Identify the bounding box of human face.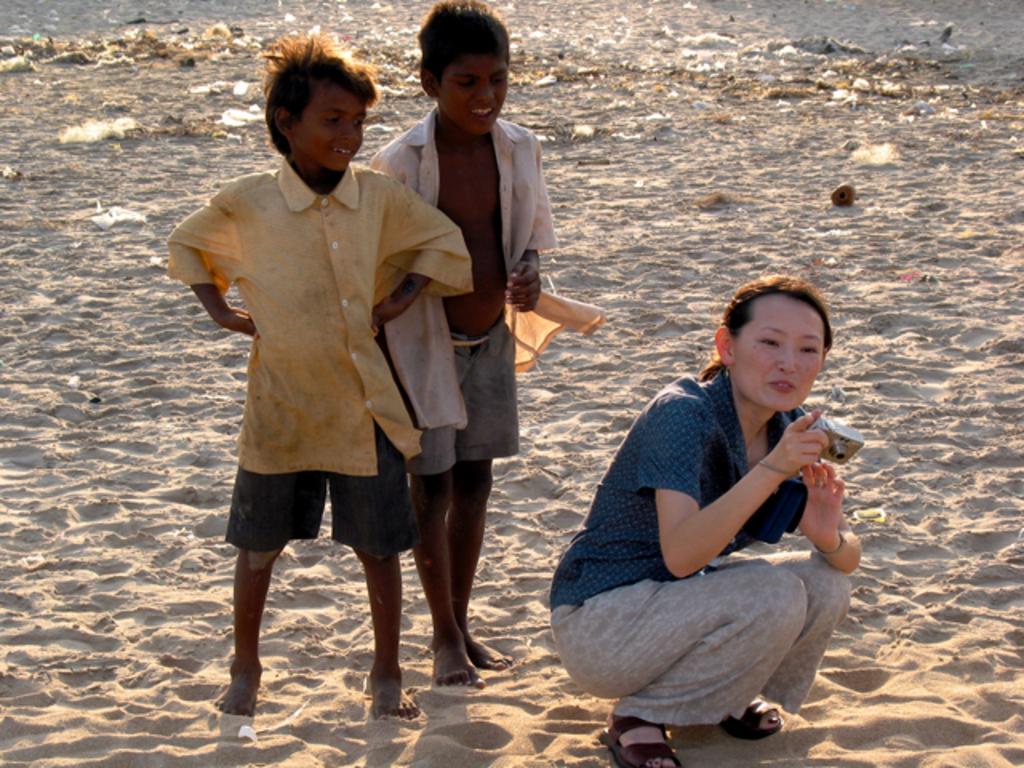
<region>734, 301, 827, 413</region>.
